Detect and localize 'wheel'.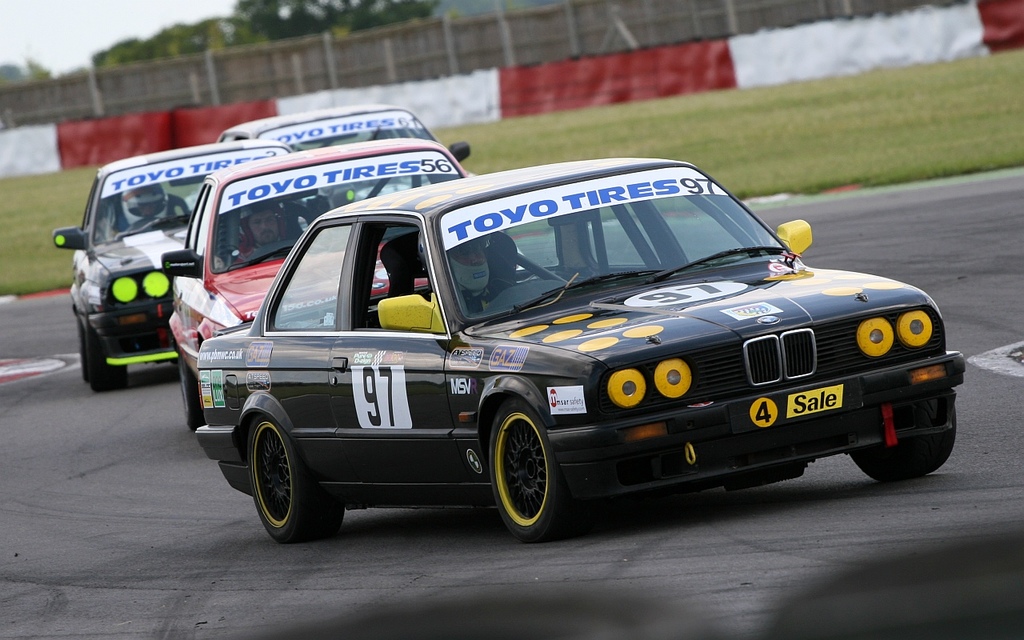
Localized at (846,406,956,485).
